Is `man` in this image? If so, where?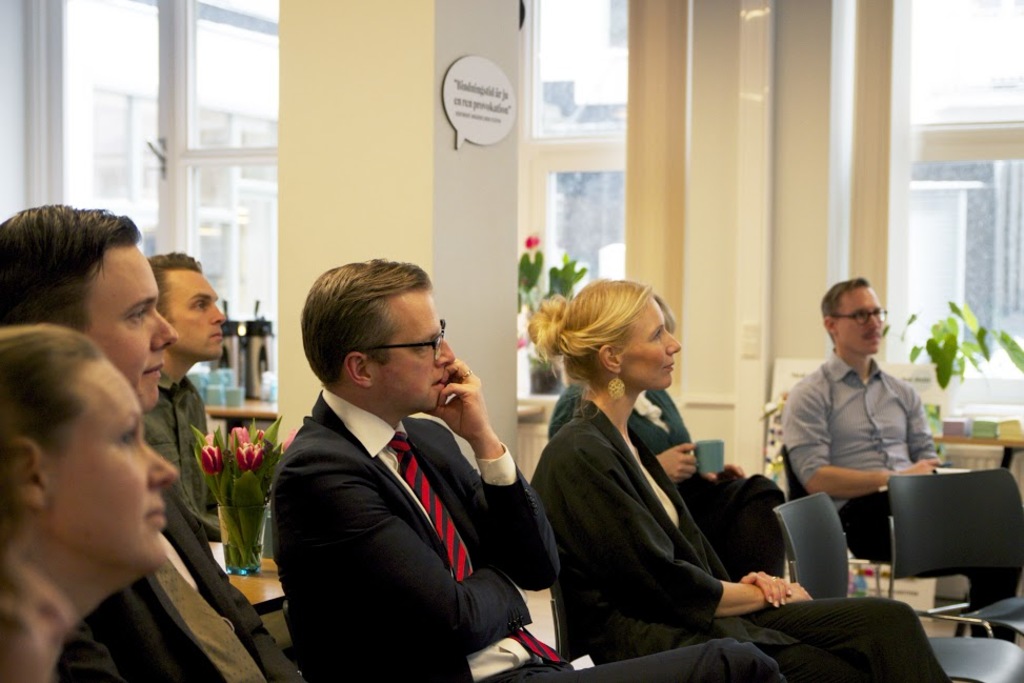
Yes, at (x1=780, y1=274, x2=1020, y2=577).
